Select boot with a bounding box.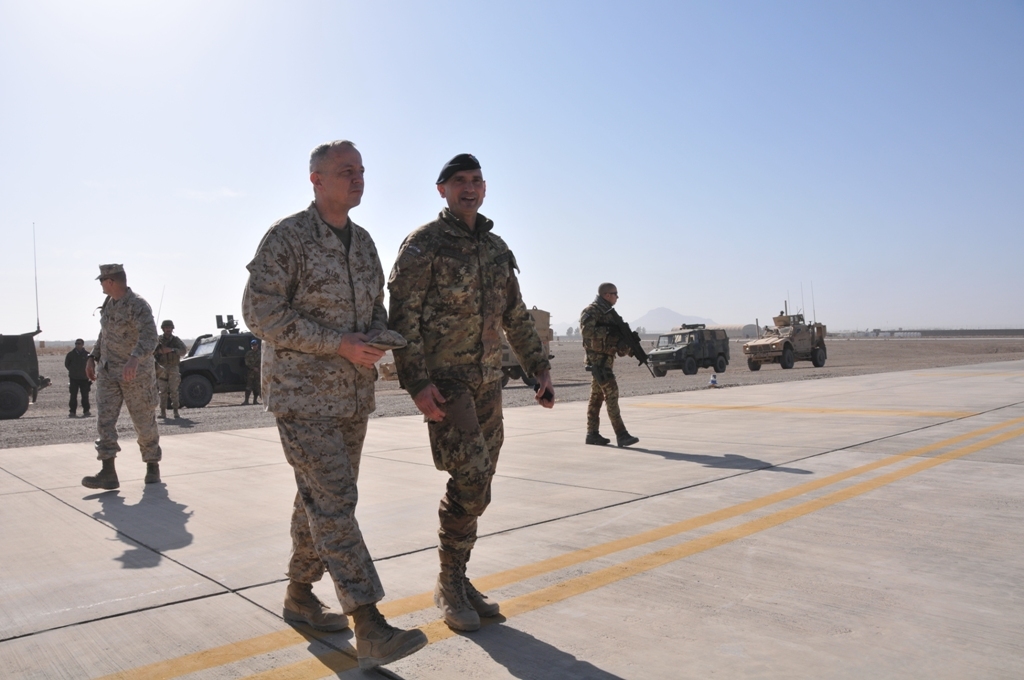
[x1=281, y1=590, x2=344, y2=632].
